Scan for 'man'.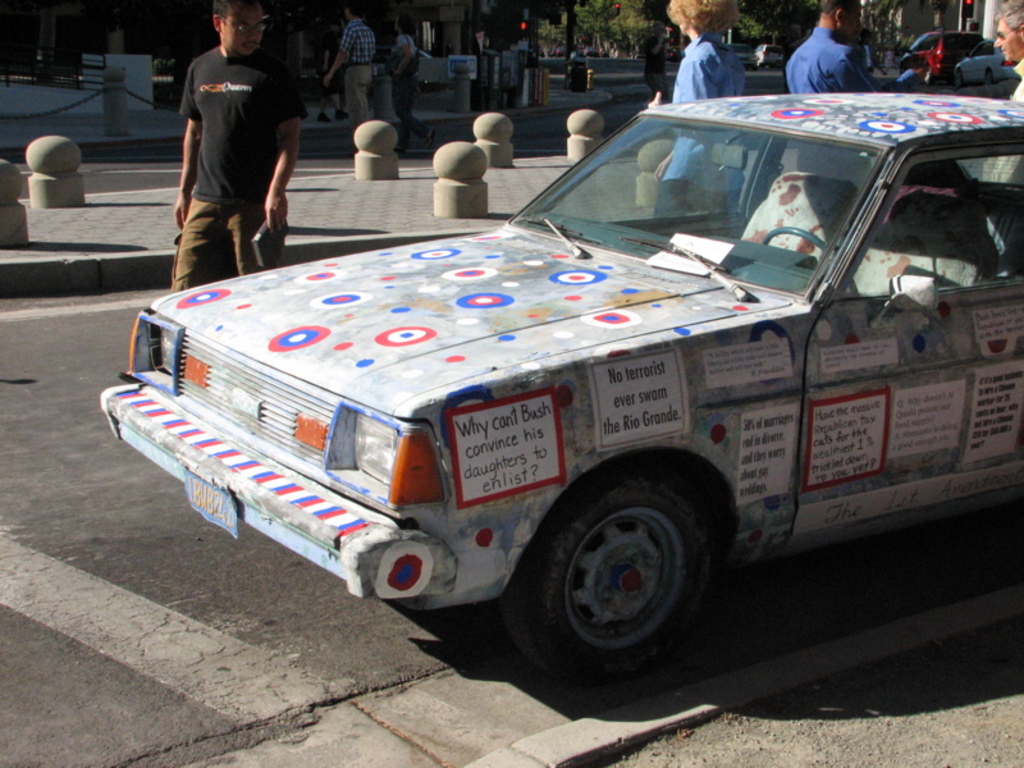
Scan result: 160, 15, 303, 278.
